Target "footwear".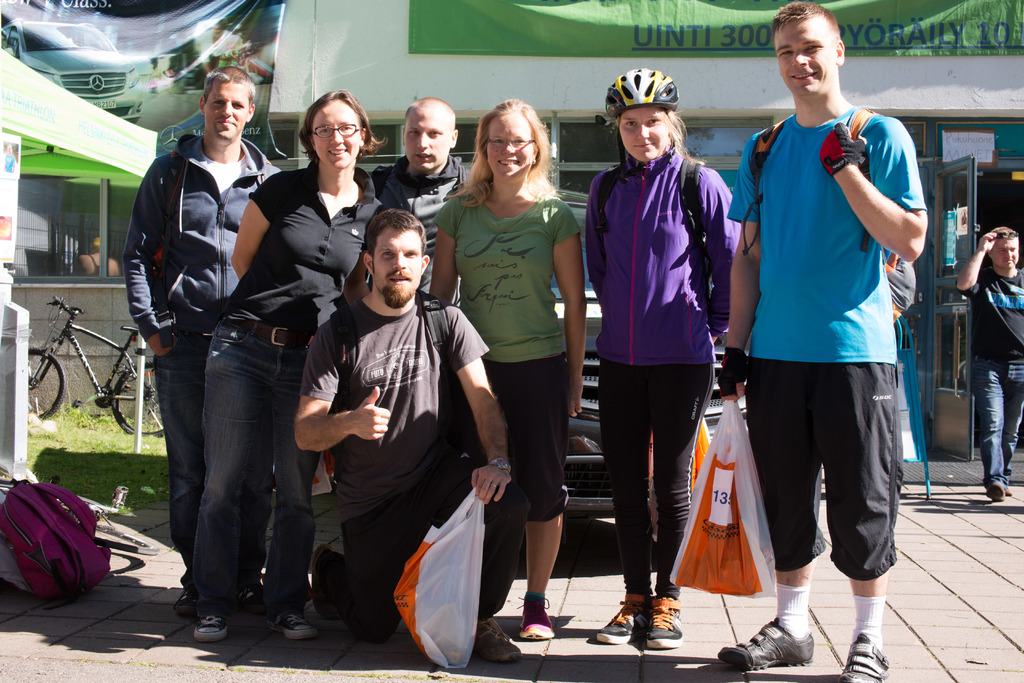
Target region: Rect(173, 584, 197, 616).
